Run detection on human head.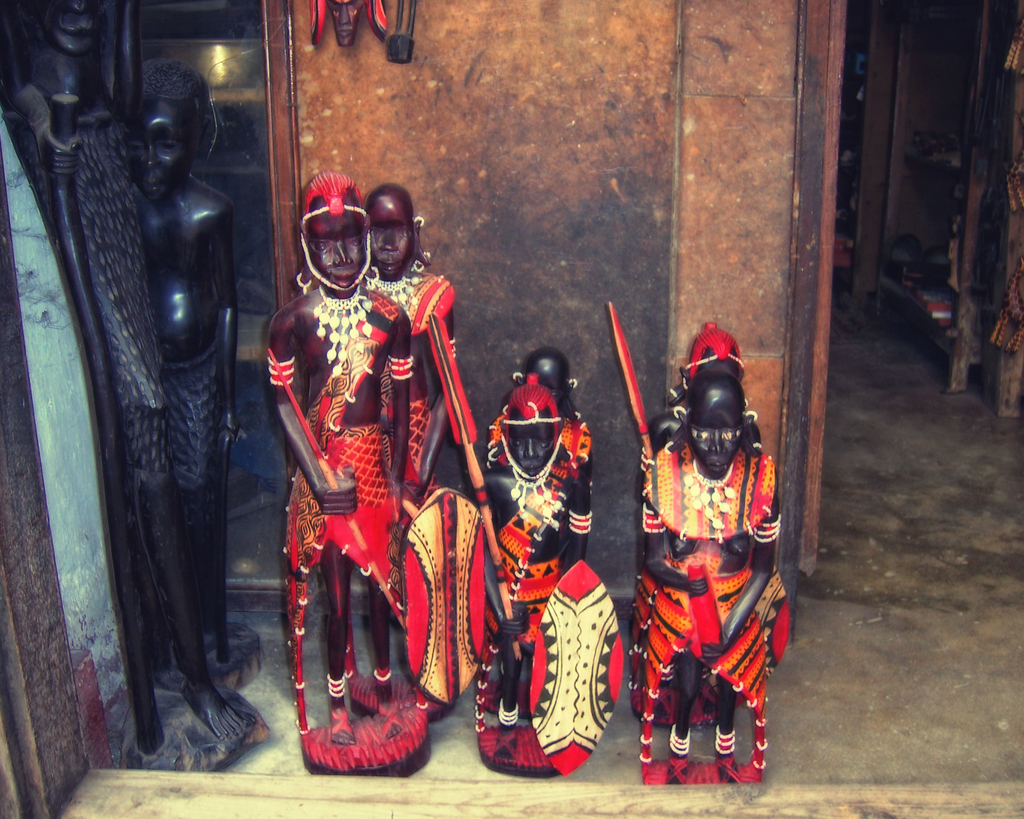
Result: select_region(680, 375, 742, 479).
